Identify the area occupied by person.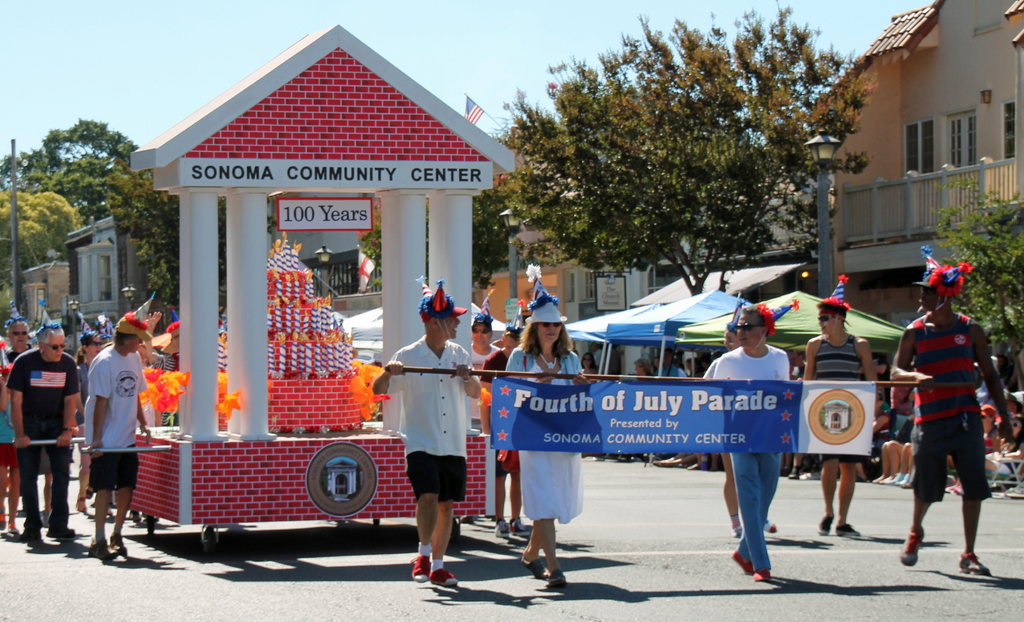
Area: [left=888, top=285, right=1009, bottom=575].
